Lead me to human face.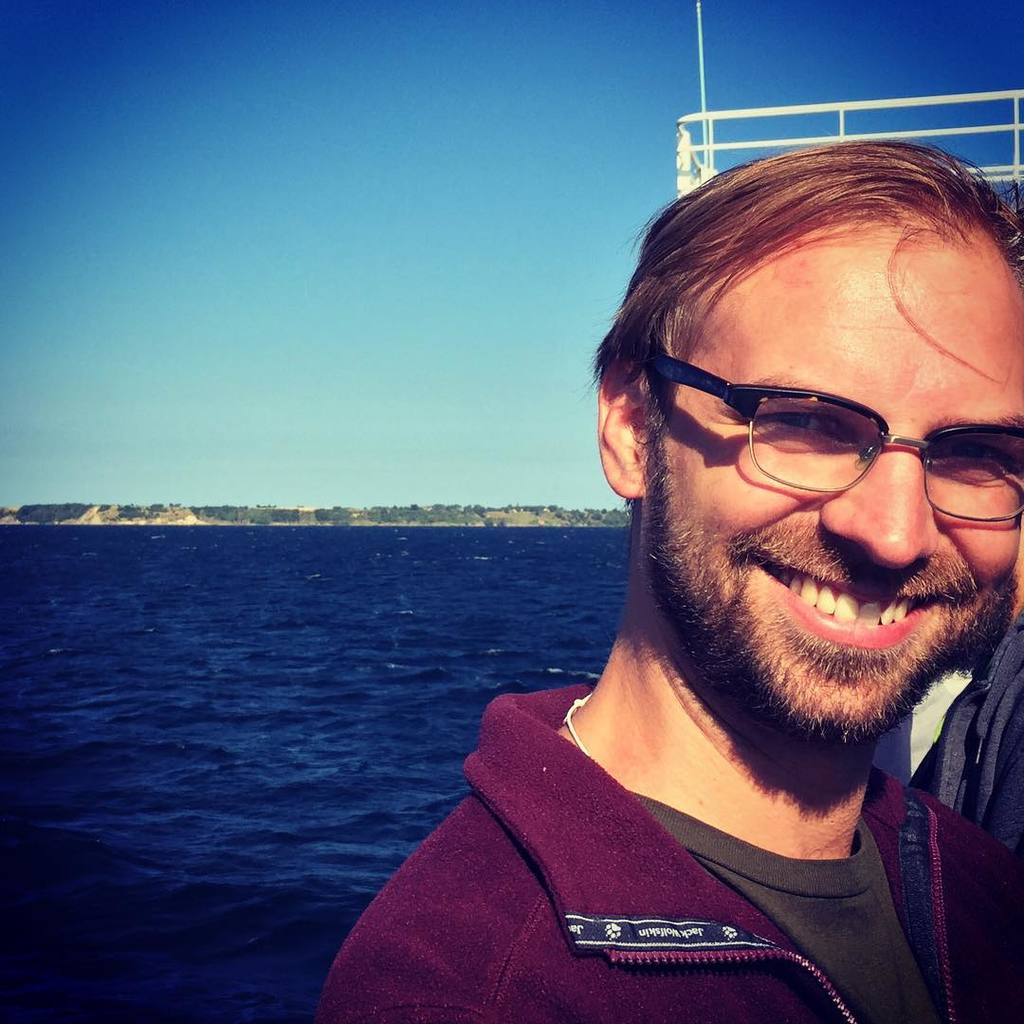
Lead to (645,224,1023,728).
